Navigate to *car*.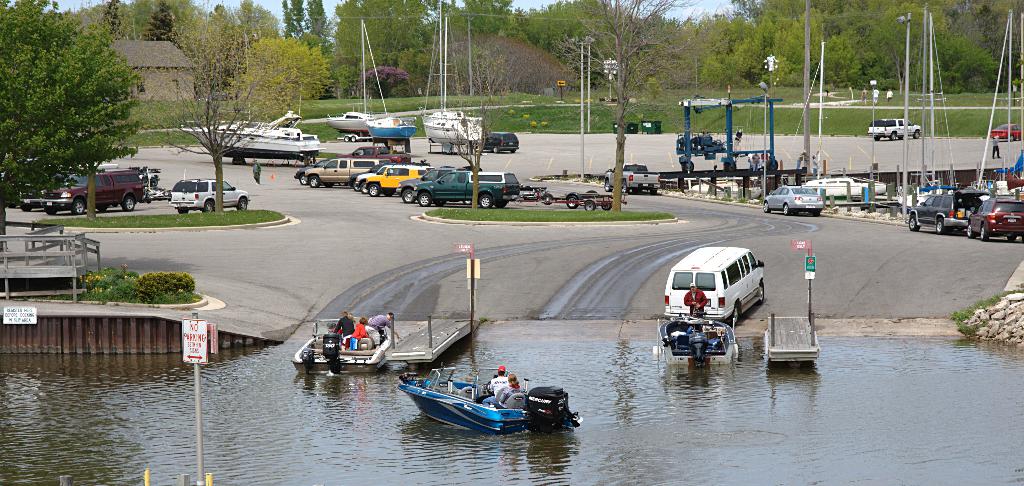
Navigation target: 358, 163, 424, 190.
